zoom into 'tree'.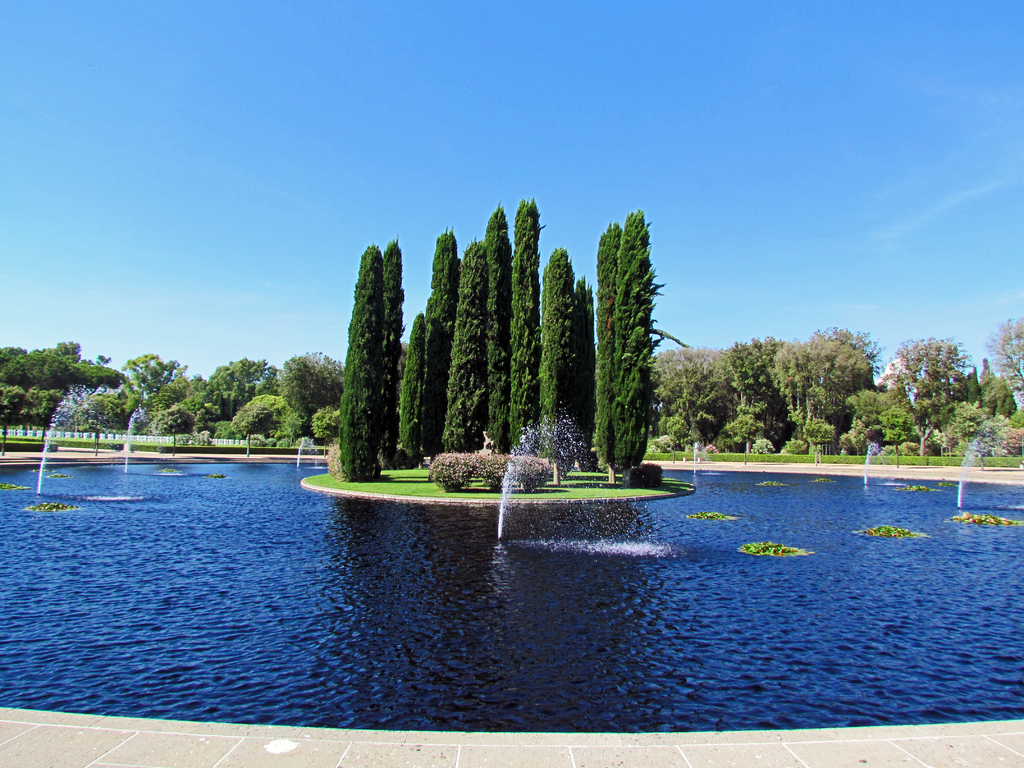
Zoom target: left=584, top=180, right=675, bottom=479.
